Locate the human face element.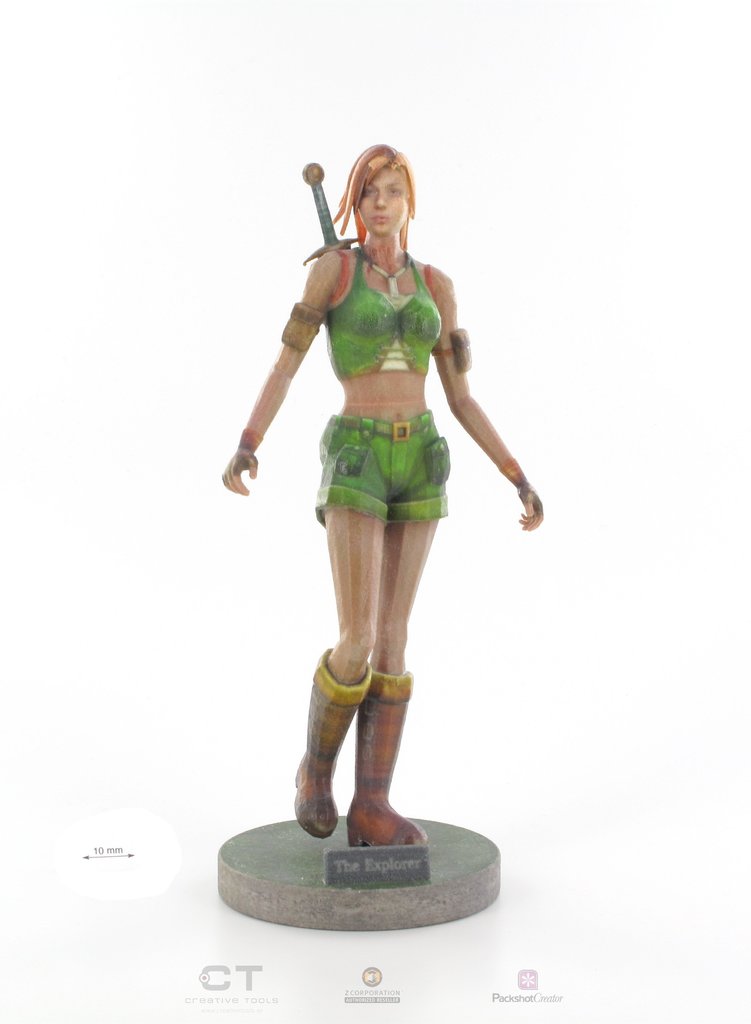
Element bbox: [x1=359, y1=159, x2=411, y2=232].
